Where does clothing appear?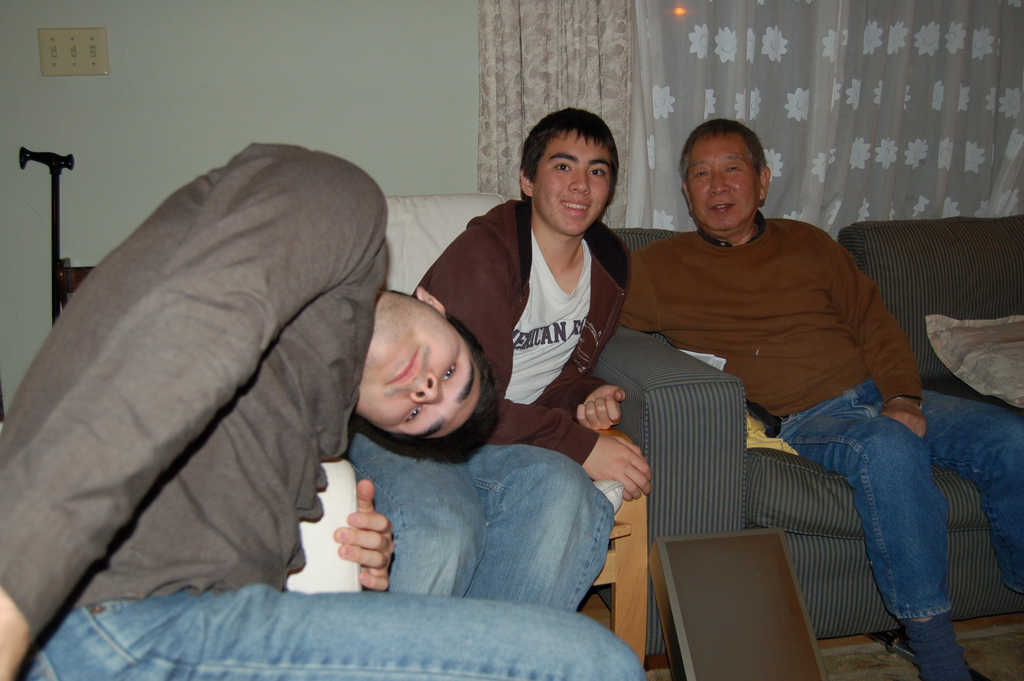
Appears at crop(342, 199, 632, 614).
